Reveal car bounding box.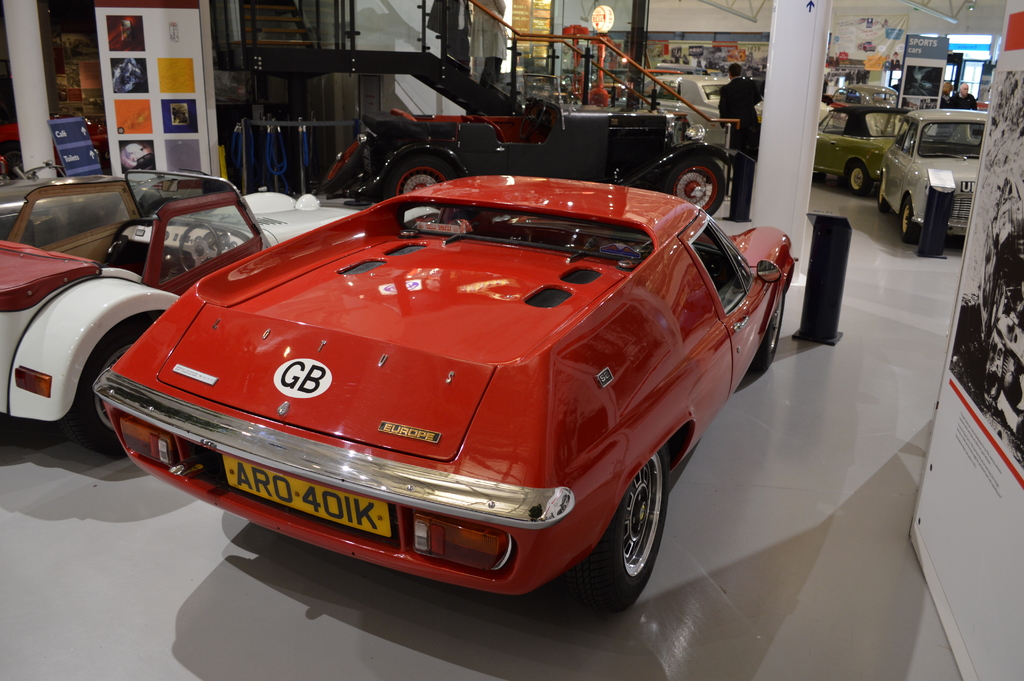
Revealed: <region>0, 169, 370, 461</region>.
